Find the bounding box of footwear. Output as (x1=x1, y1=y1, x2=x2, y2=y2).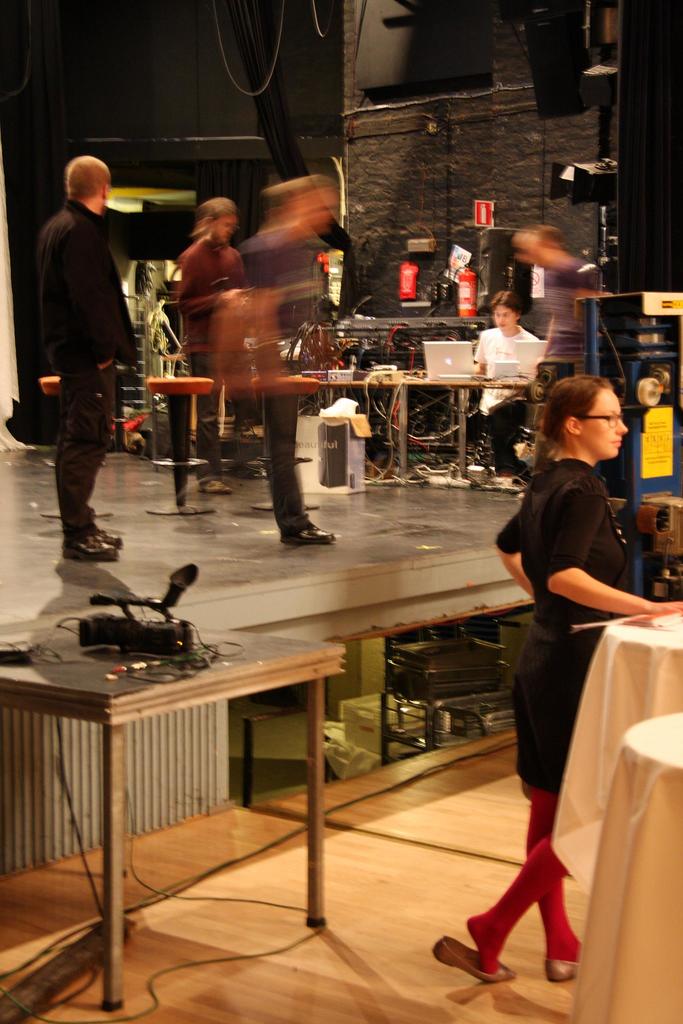
(x1=286, y1=529, x2=340, y2=541).
